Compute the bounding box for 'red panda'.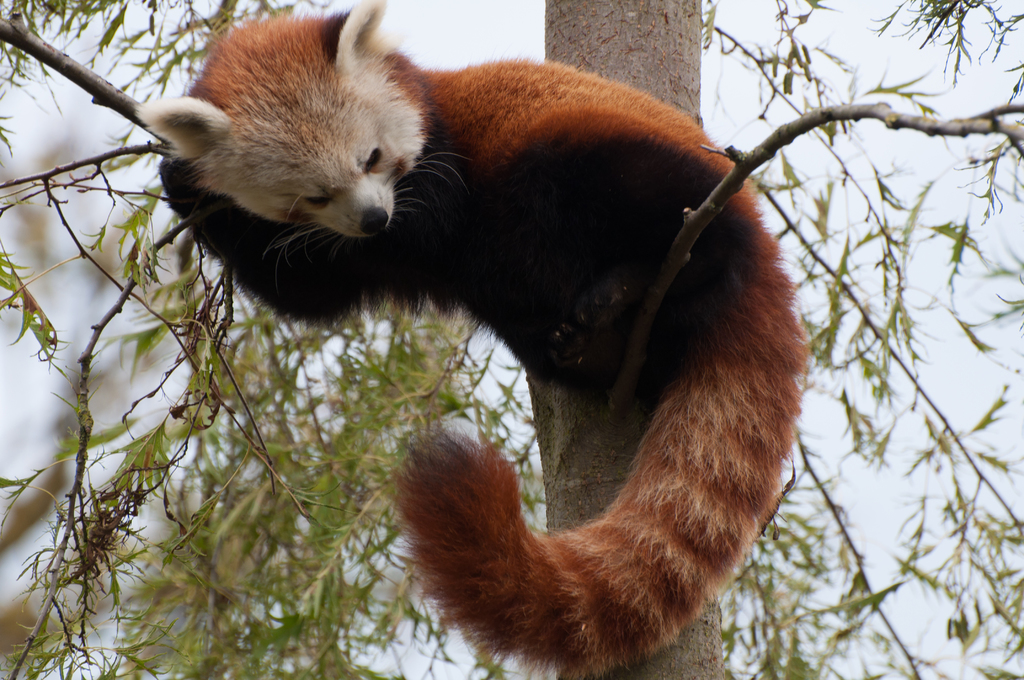
[x1=126, y1=0, x2=817, y2=679].
